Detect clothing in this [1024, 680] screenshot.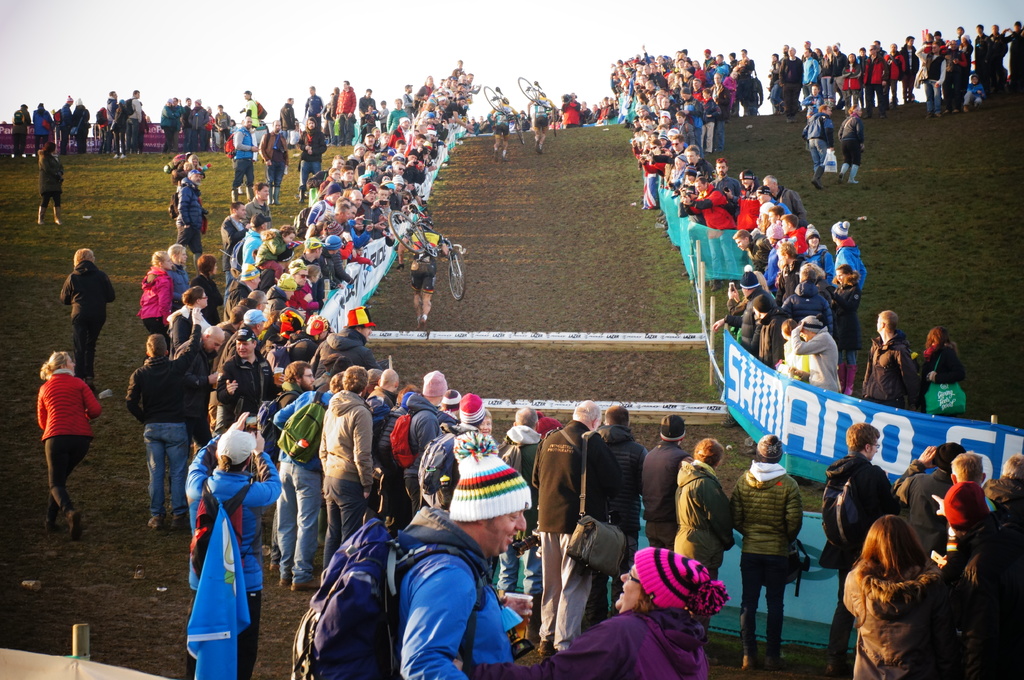
Detection: (x1=729, y1=468, x2=810, y2=661).
